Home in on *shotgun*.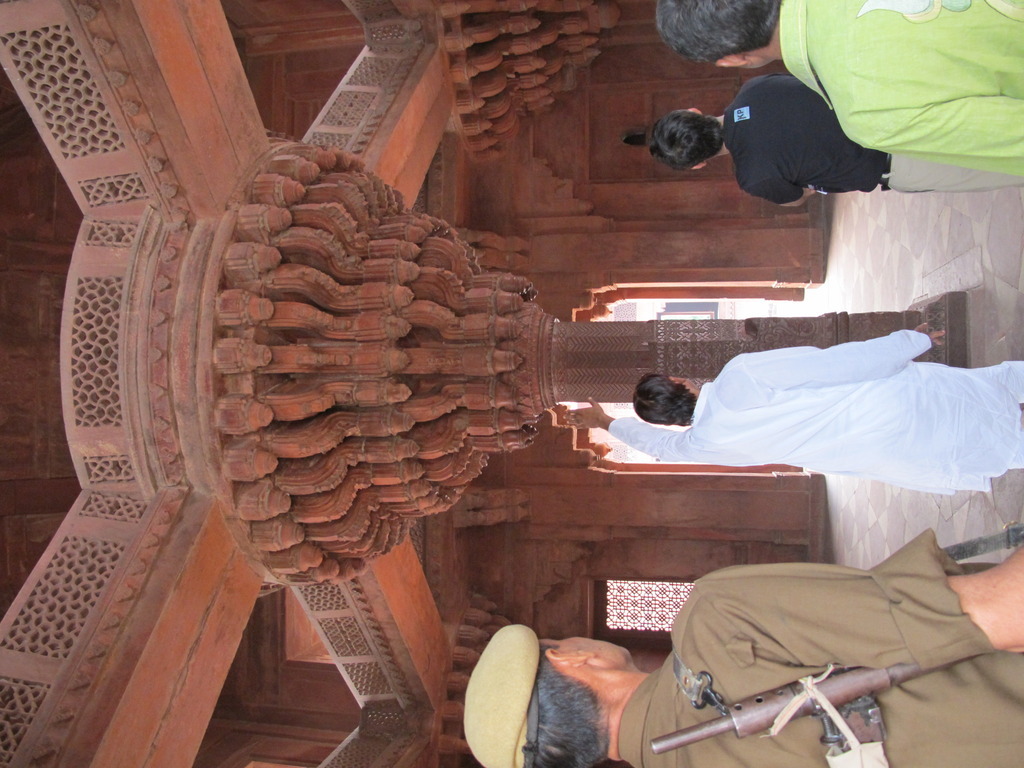
Homed in at box=[649, 656, 987, 767].
